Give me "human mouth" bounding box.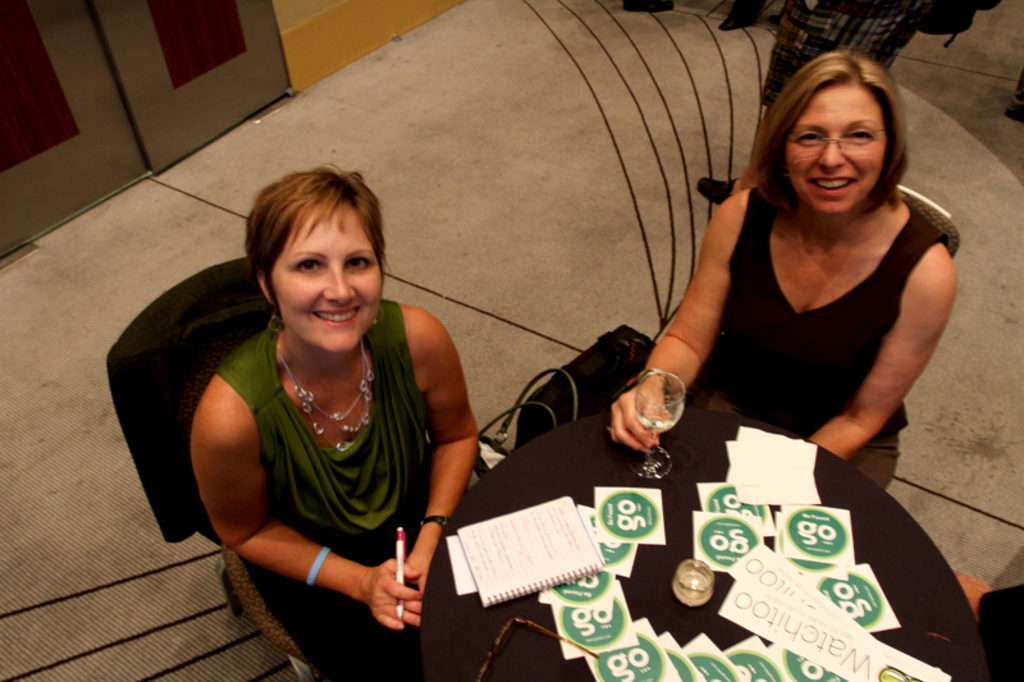
box=[804, 171, 860, 193].
